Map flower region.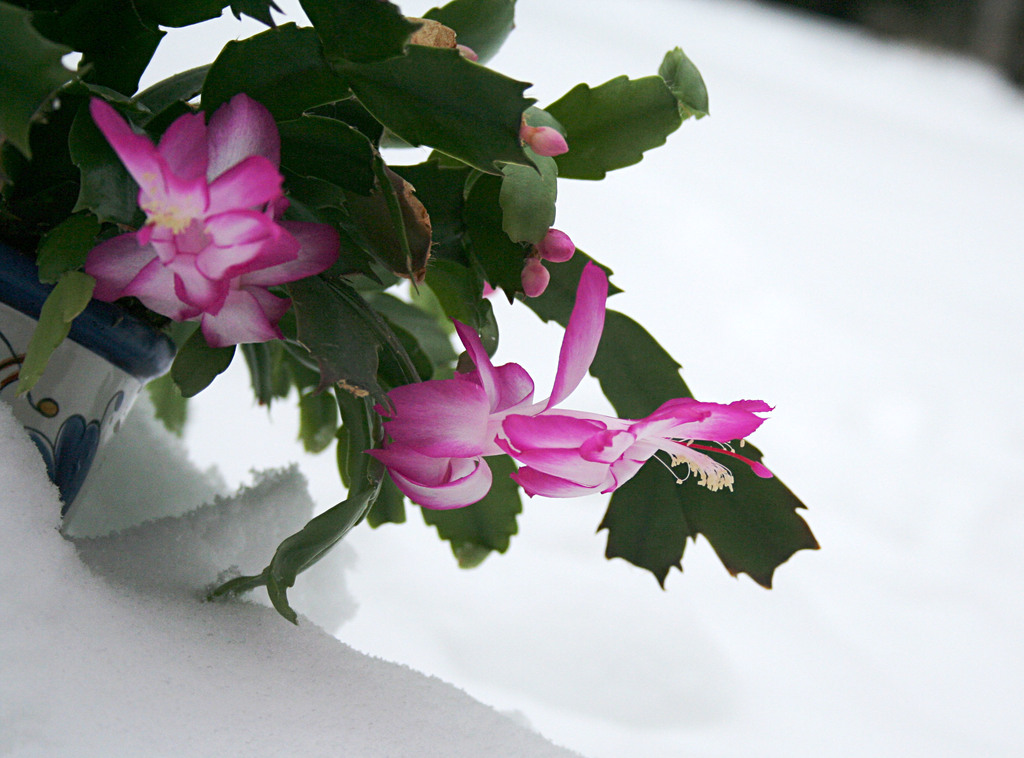
Mapped to 400,13,481,65.
